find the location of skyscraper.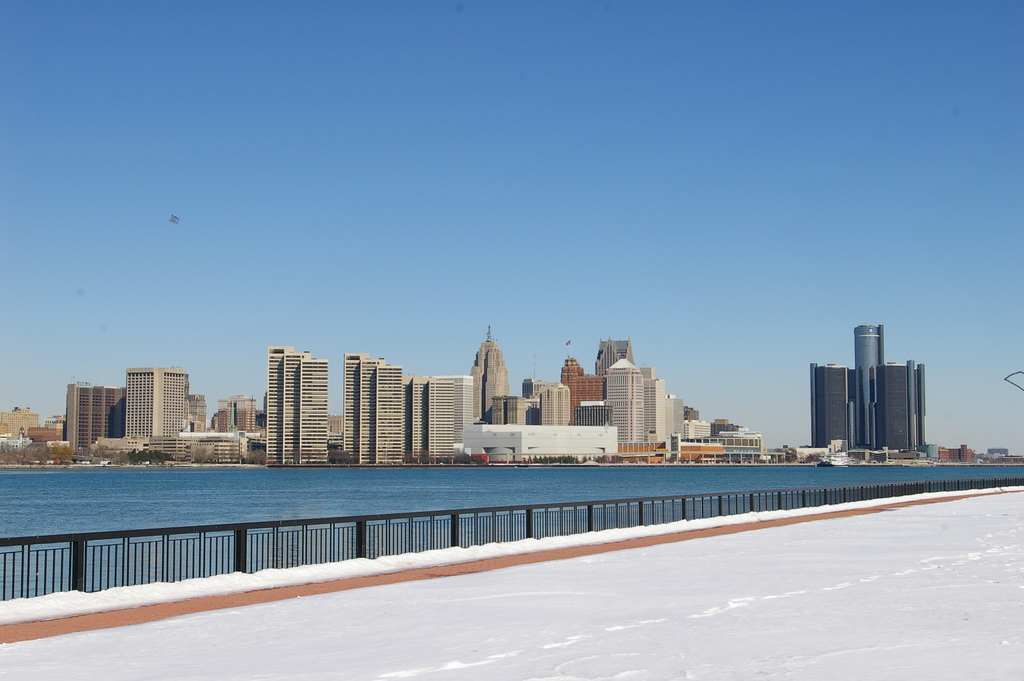
Location: box(64, 370, 120, 448).
